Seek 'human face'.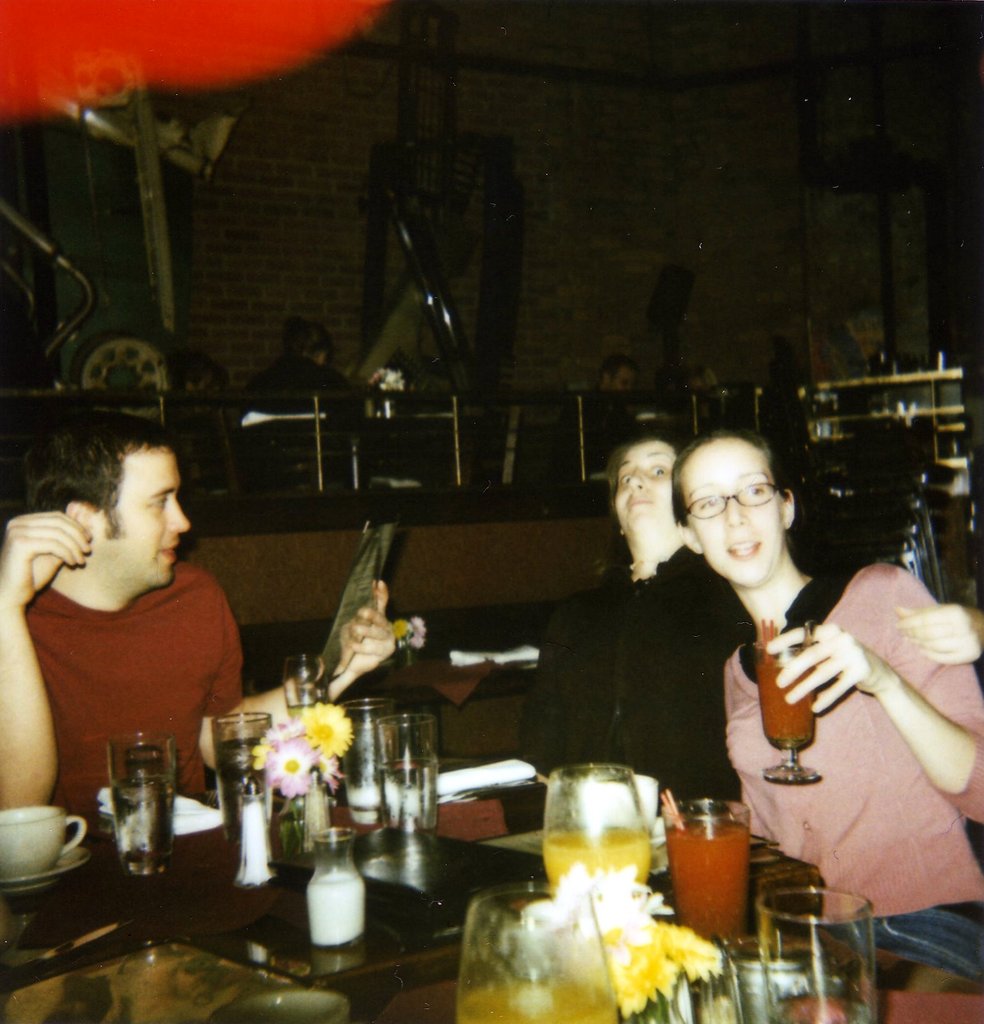
rect(614, 441, 681, 531).
